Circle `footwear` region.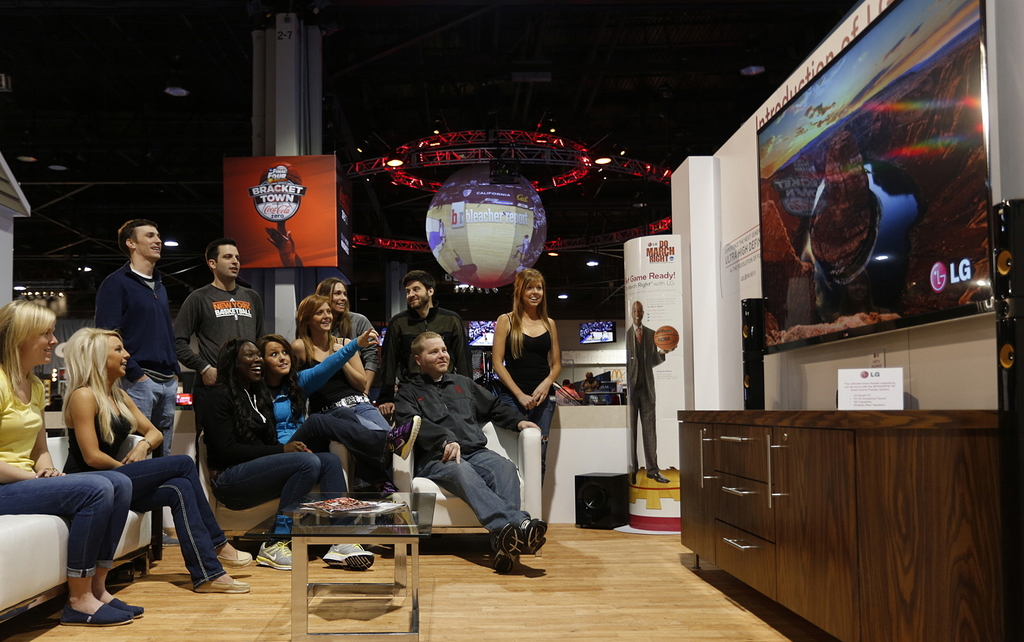
Region: 97:590:147:616.
